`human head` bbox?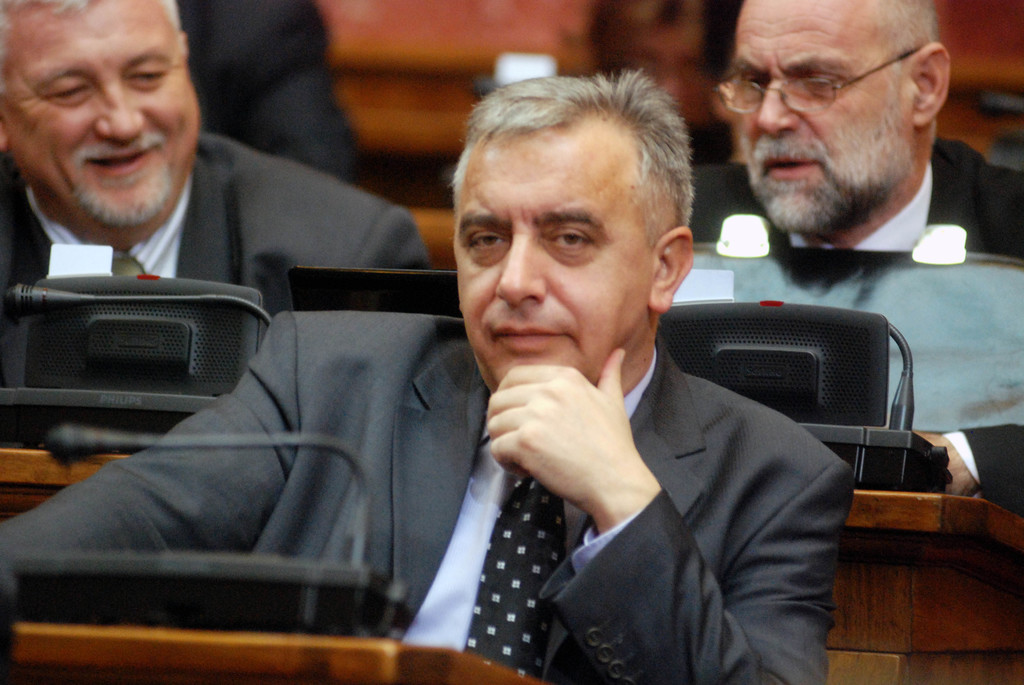
(x1=0, y1=0, x2=210, y2=168)
